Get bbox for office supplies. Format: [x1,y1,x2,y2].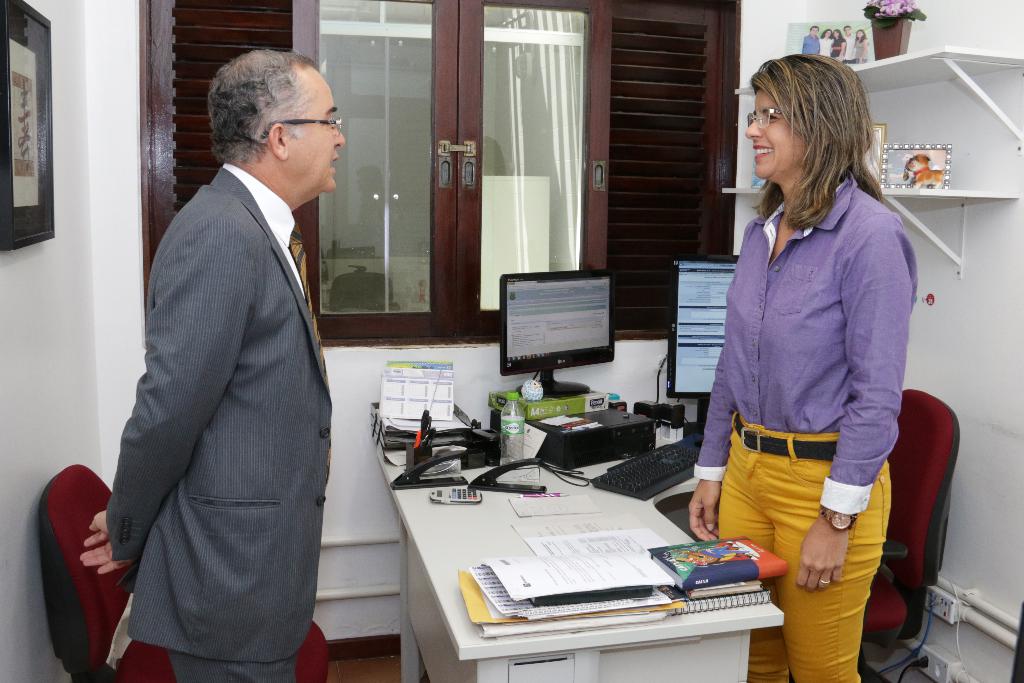
[601,435,703,497].
